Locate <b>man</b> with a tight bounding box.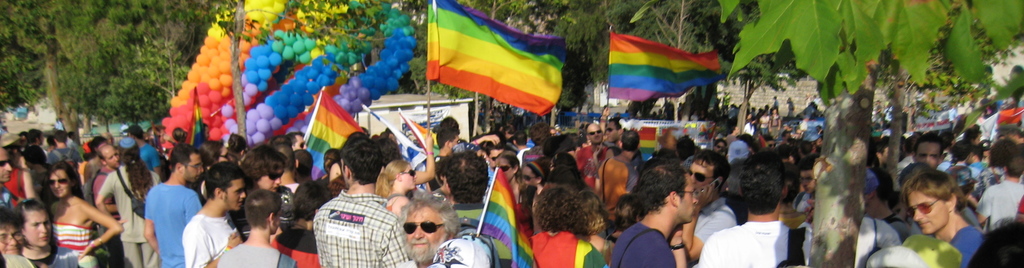
(left=191, top=199, right=295, bottom=267).
